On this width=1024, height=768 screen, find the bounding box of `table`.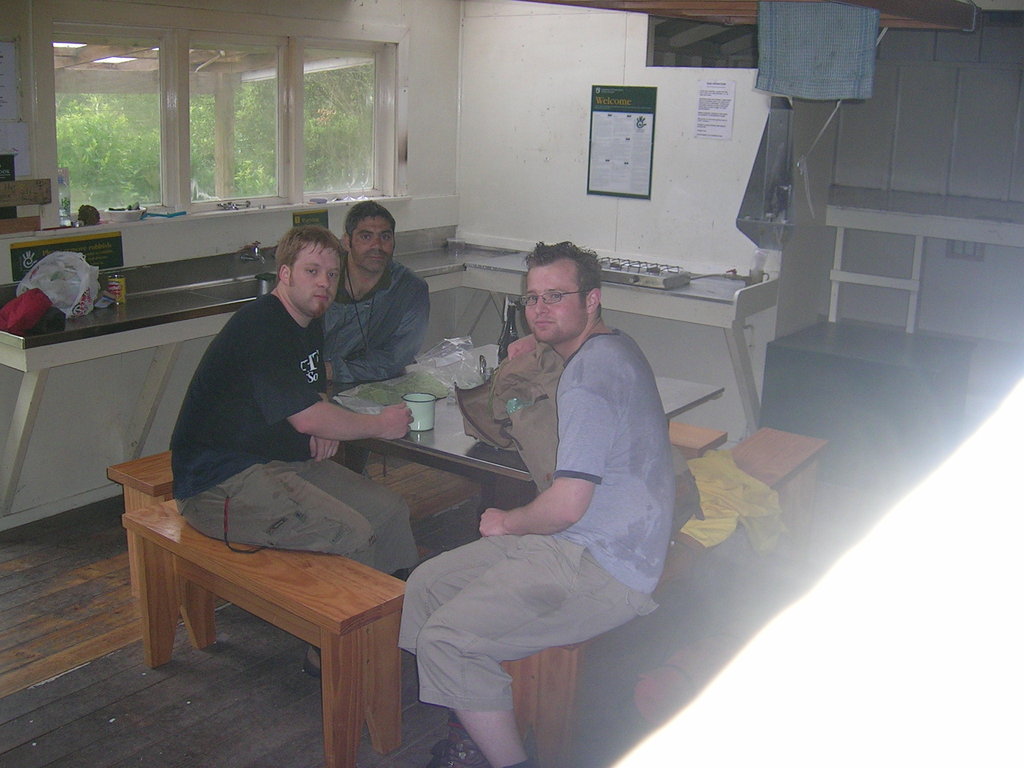
Bounding box: 325/344/727/511.
